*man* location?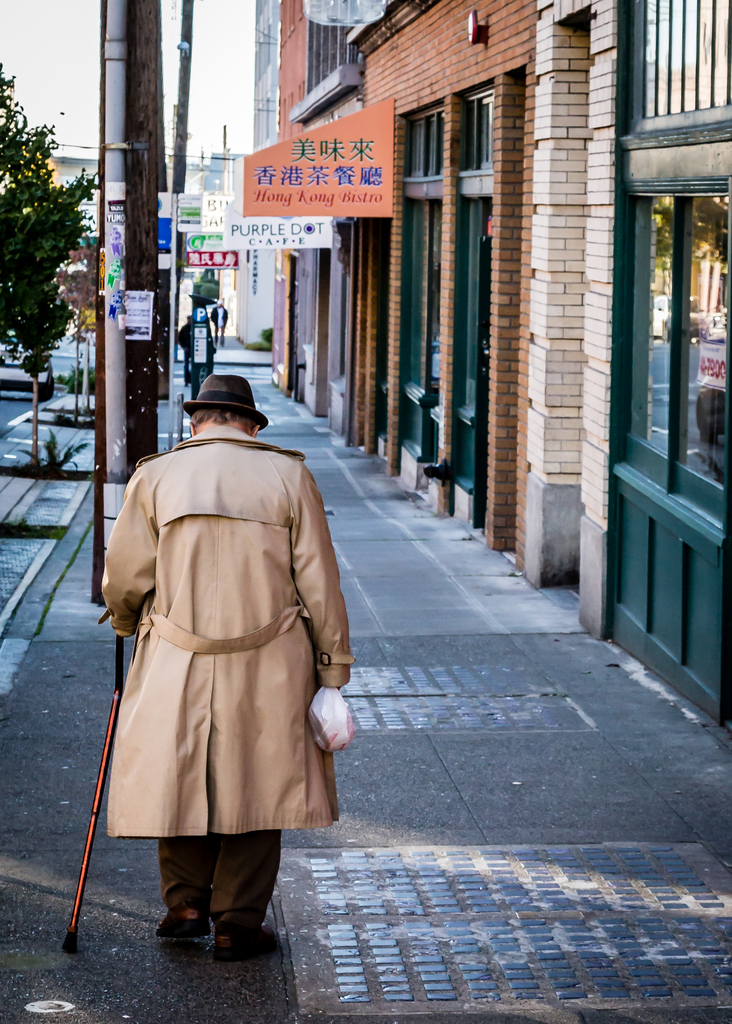
rect(79, 375, 354, 945)
